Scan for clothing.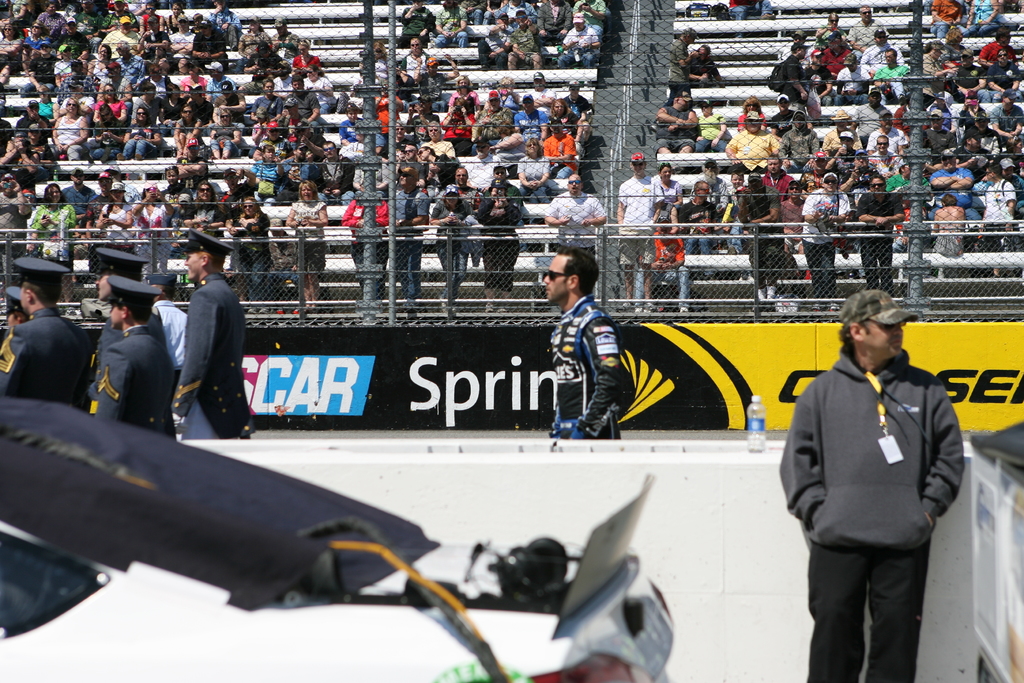
Scan result: [173,270,251,441].
